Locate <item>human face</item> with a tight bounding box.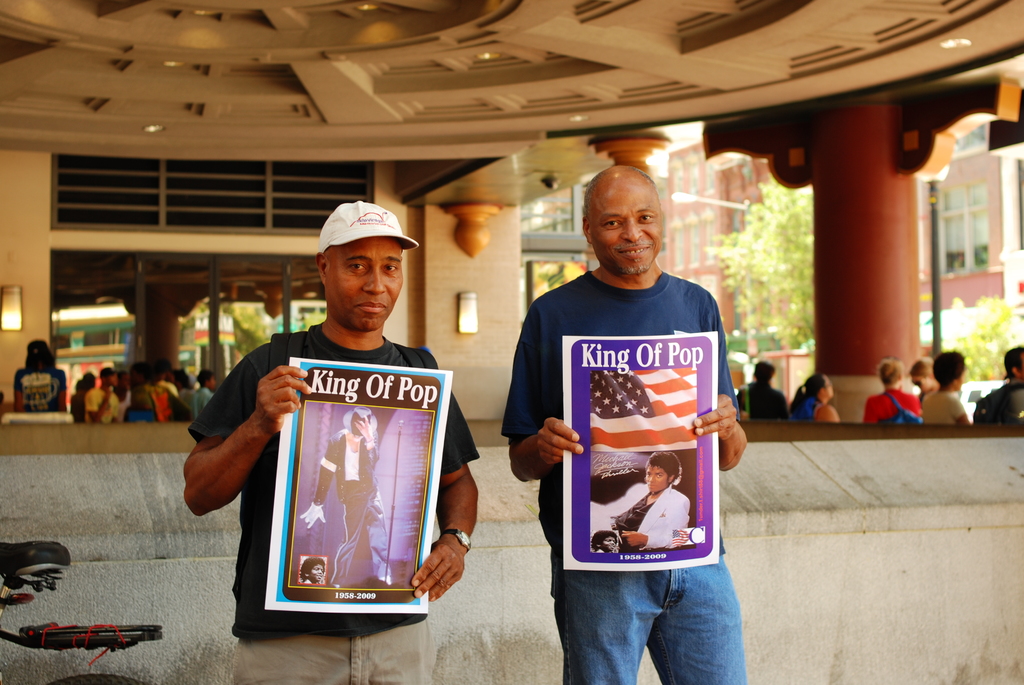
{"left": 600, "top": 536, "right": 616, "bottom": 549}.
